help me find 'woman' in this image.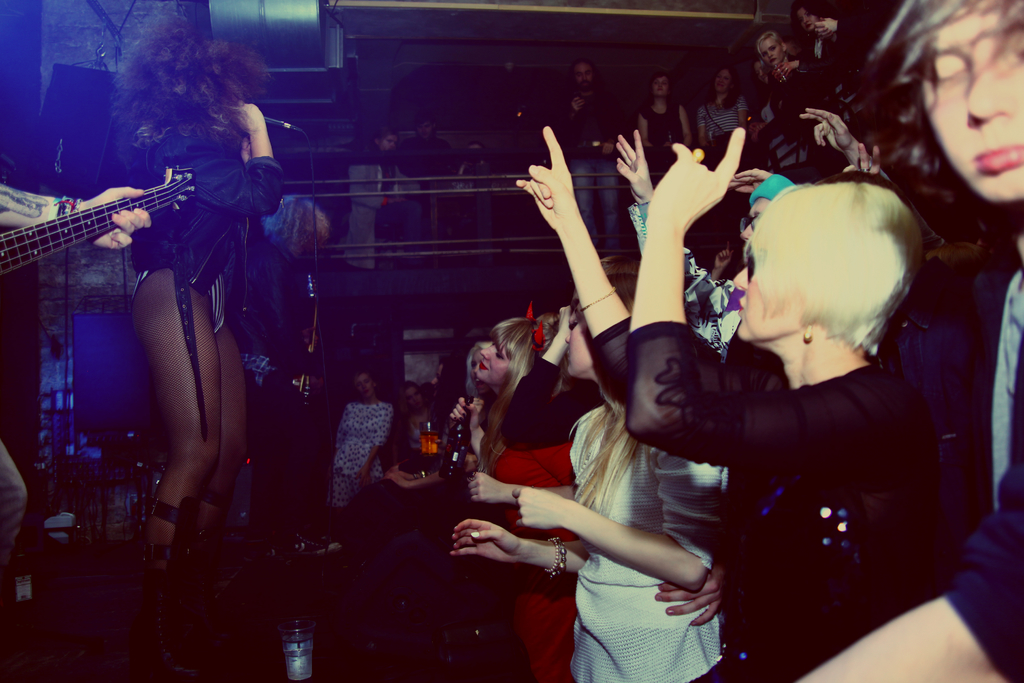
Found it: left=586, top=94, right=947, bottom=663.
